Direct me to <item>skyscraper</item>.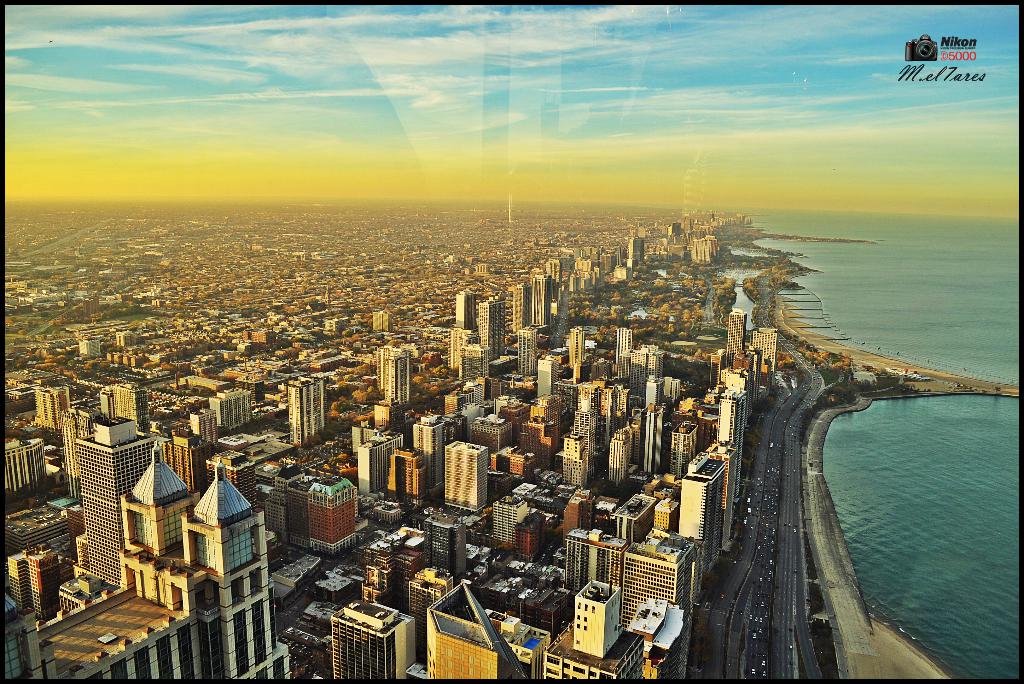
Direction: [628, 521, 694, 677].
